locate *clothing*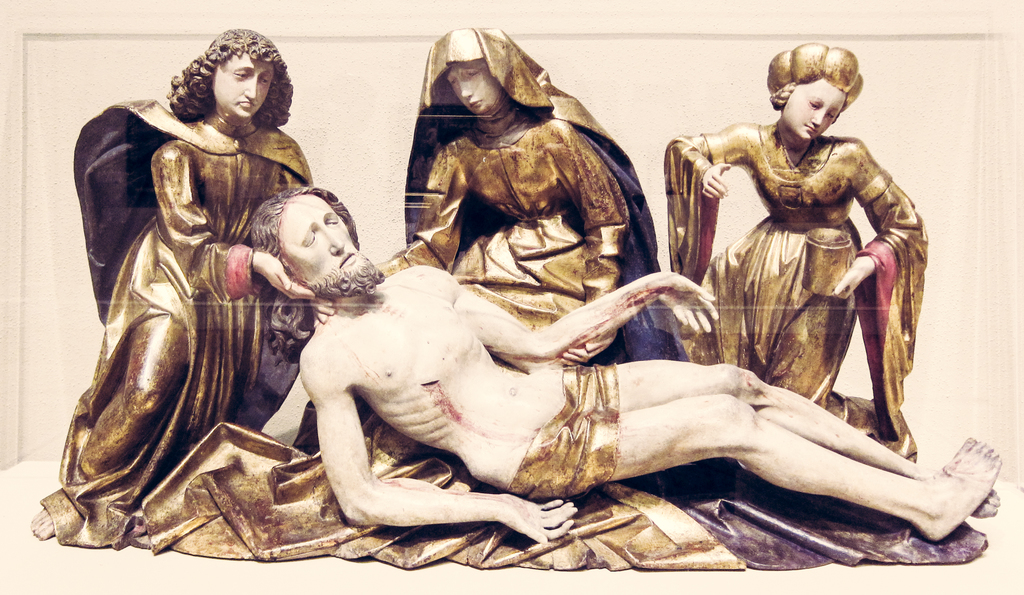
rect(687, 83, 926, 436)
